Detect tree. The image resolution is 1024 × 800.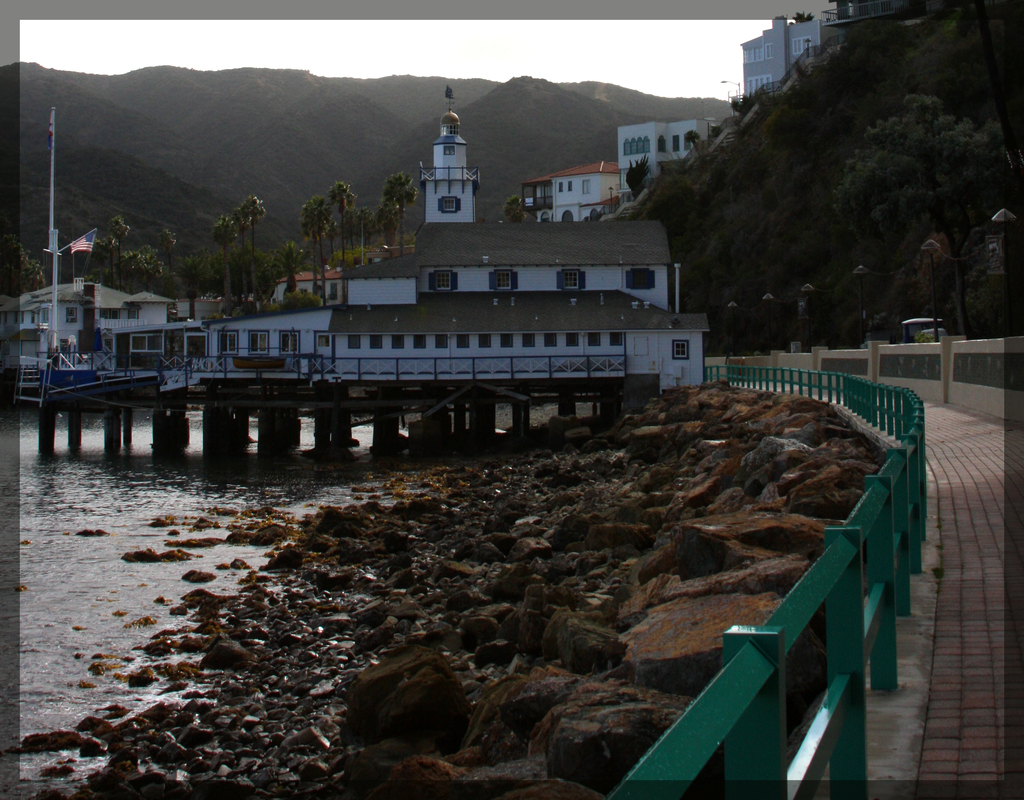
region(329, 179, 361, 258).
